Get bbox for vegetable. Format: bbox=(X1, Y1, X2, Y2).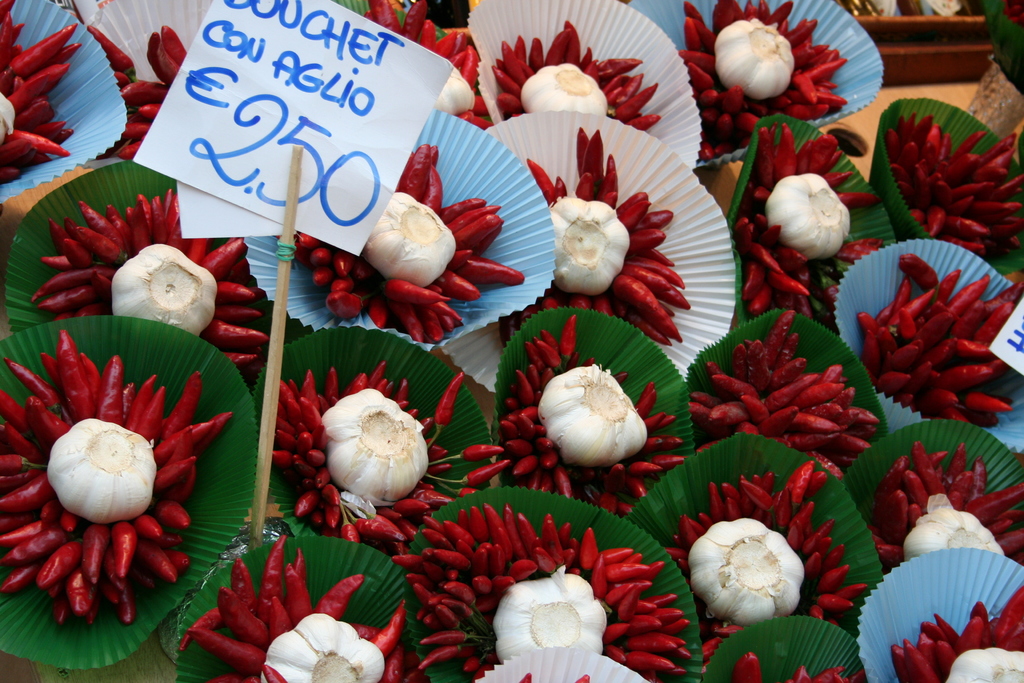
bbox=(514, 671, 535, 682).
